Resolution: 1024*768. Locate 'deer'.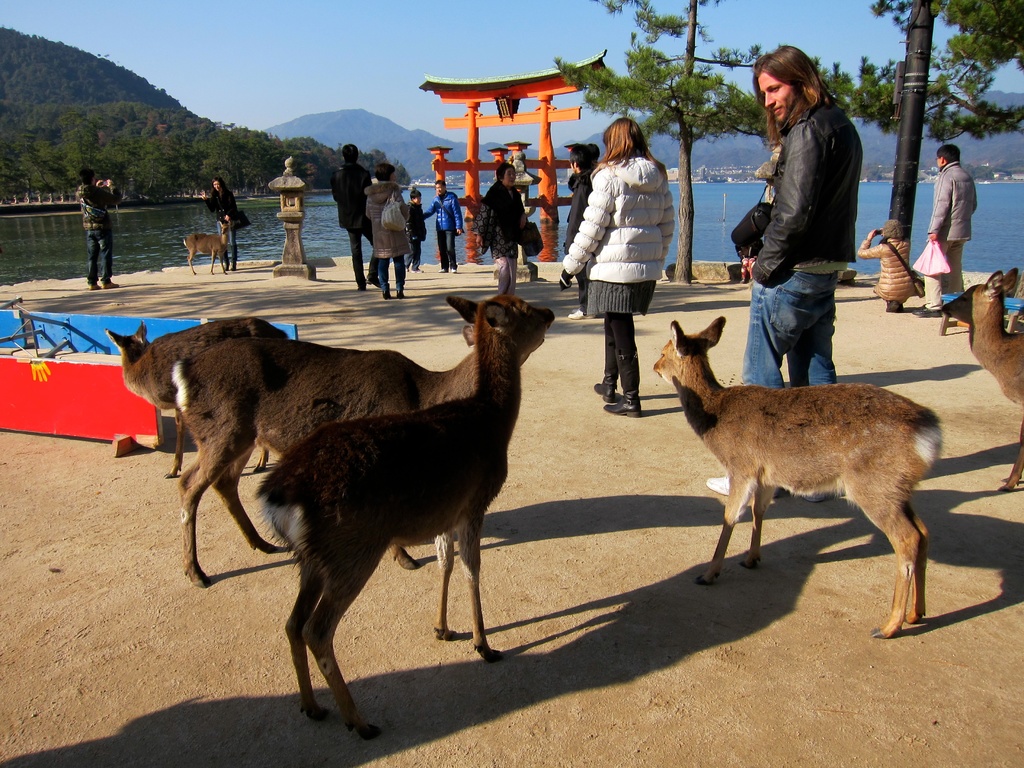
crop(182, 220, 234, 276).
